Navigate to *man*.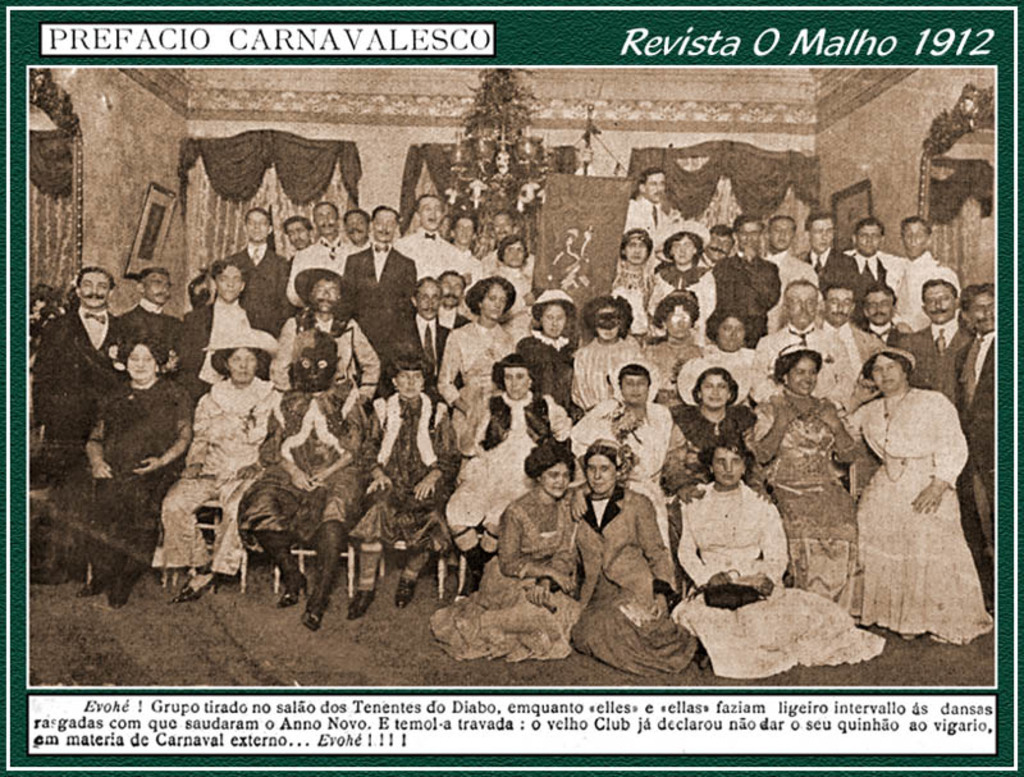
Navigation target: left=948, top=274, right=1001, bottom=613.
